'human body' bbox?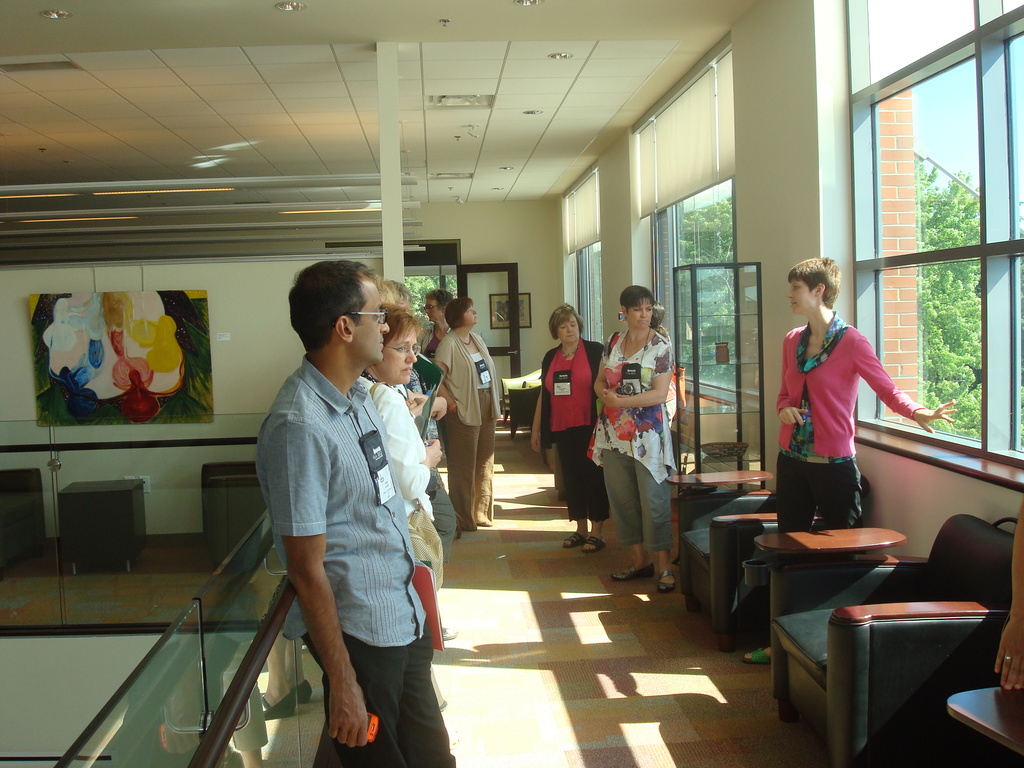
423/278/458/366
